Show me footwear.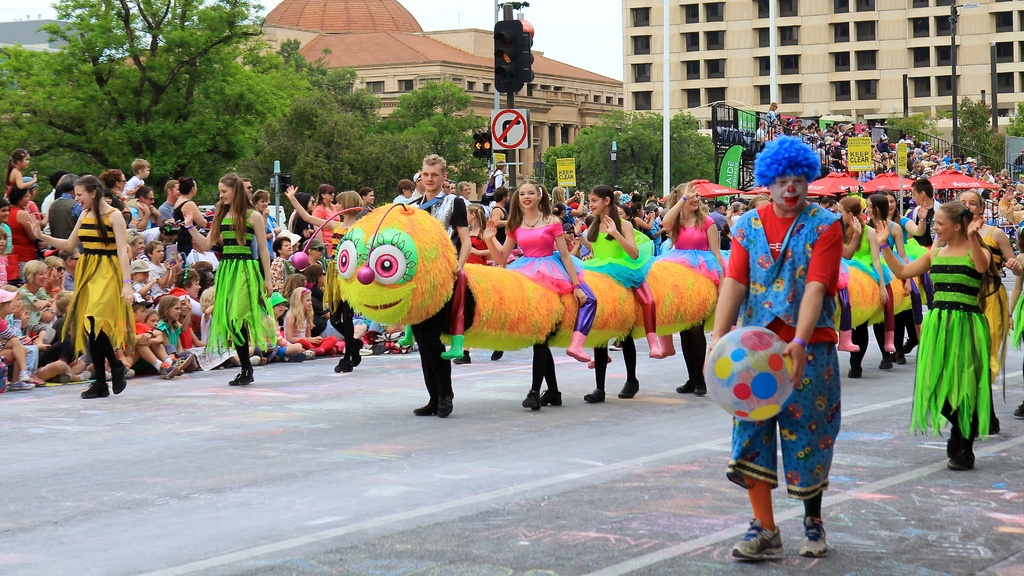
footwear is here: BBox(692, 375, 708, 397).
